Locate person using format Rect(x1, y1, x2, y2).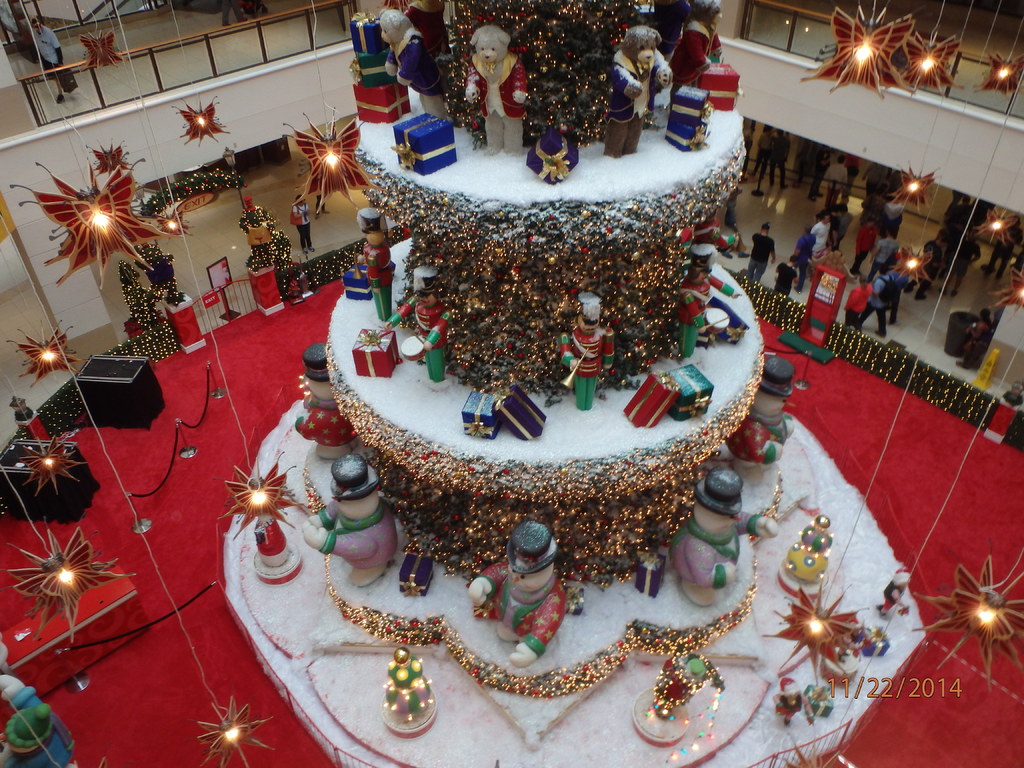
Rect(31, 16, 63, 102).
